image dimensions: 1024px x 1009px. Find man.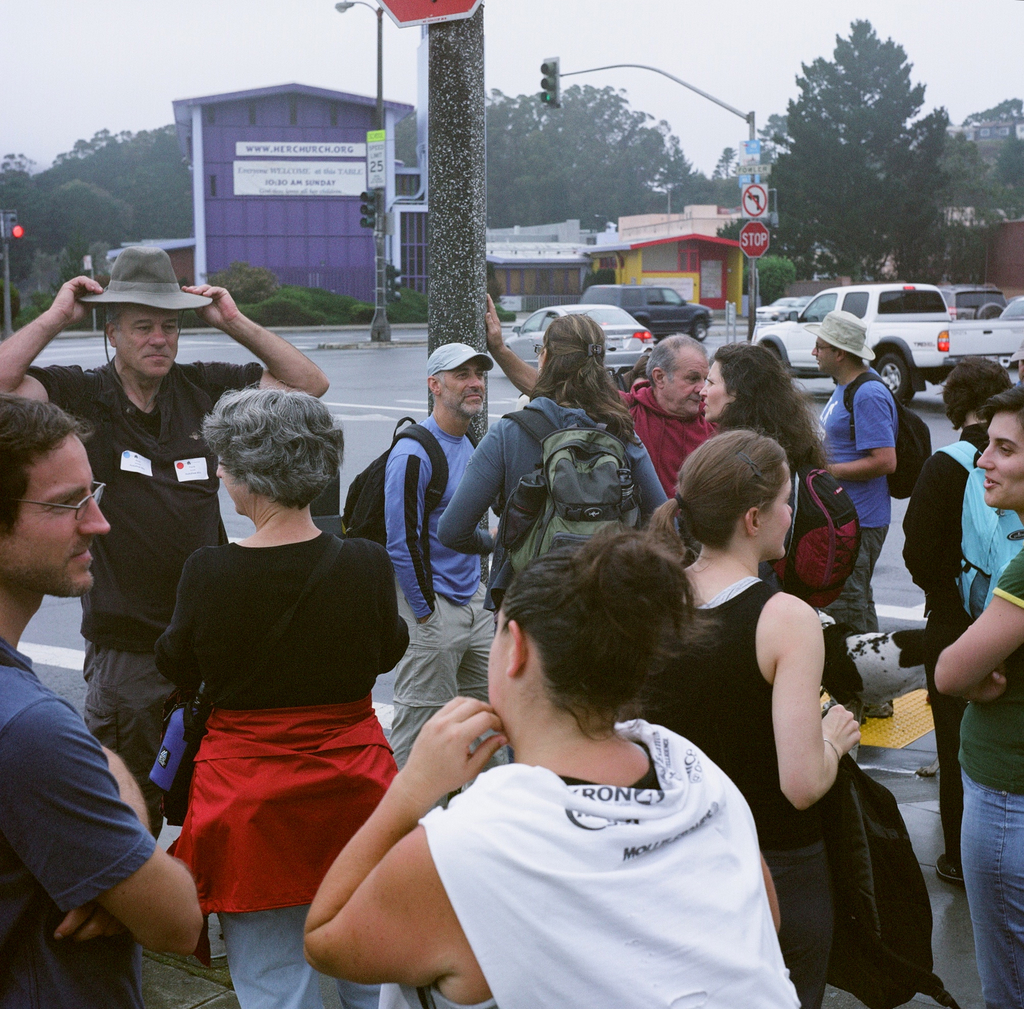
(485,291,735,508).
